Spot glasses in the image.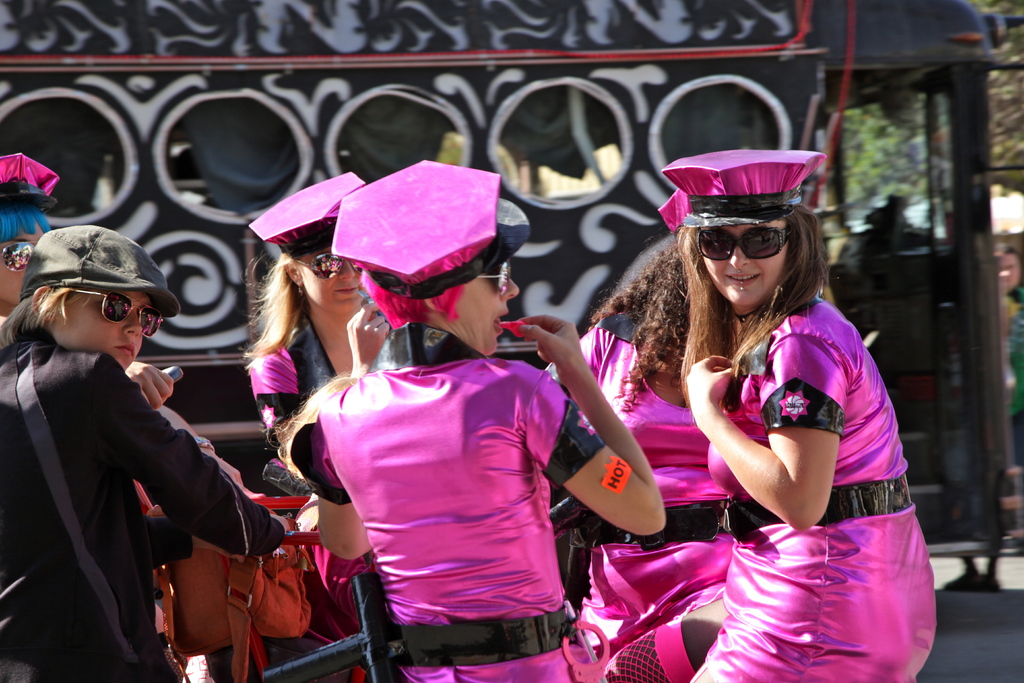
glasses found at crop(695, 224, 790, 261).
